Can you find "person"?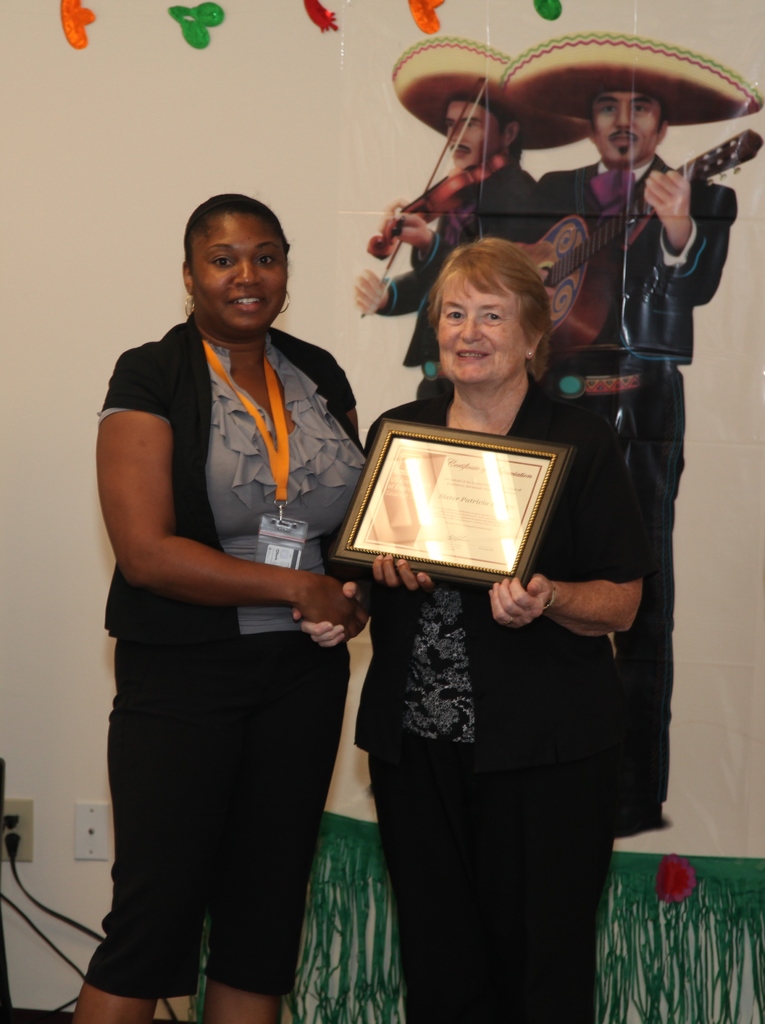
Yes, bounding box: BBox(88, 161, 381, 1006).
